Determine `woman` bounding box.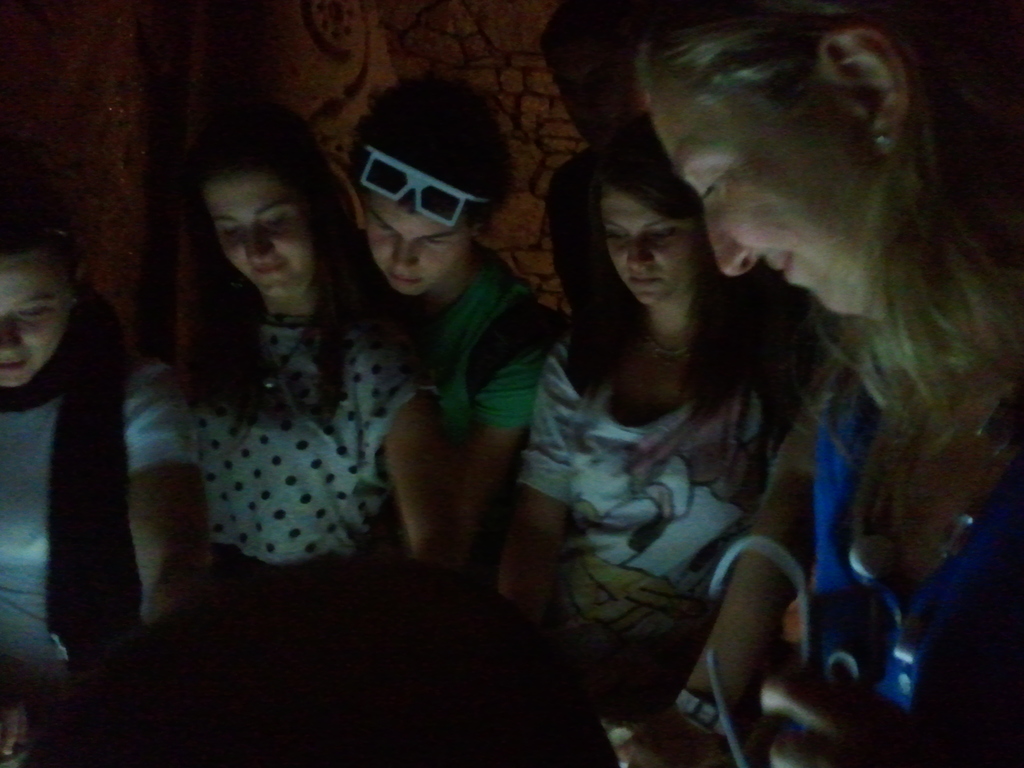
Determined: 0,198,122,767.
